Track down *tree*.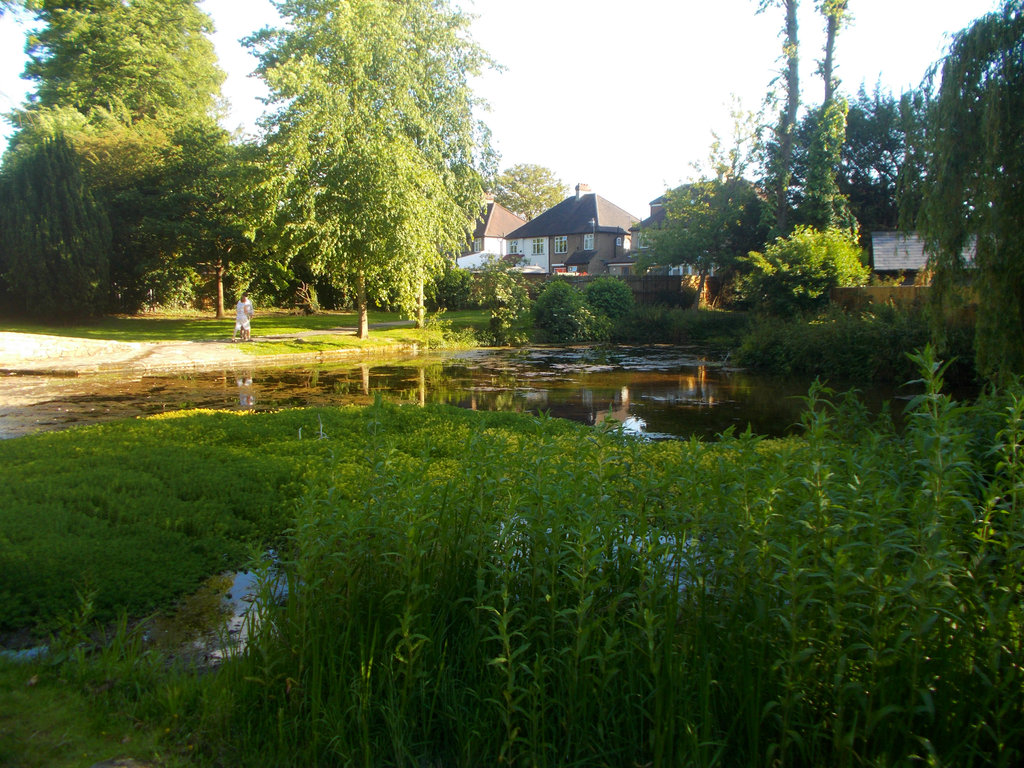
Tracked to box=[0, 0, 227, 327].
